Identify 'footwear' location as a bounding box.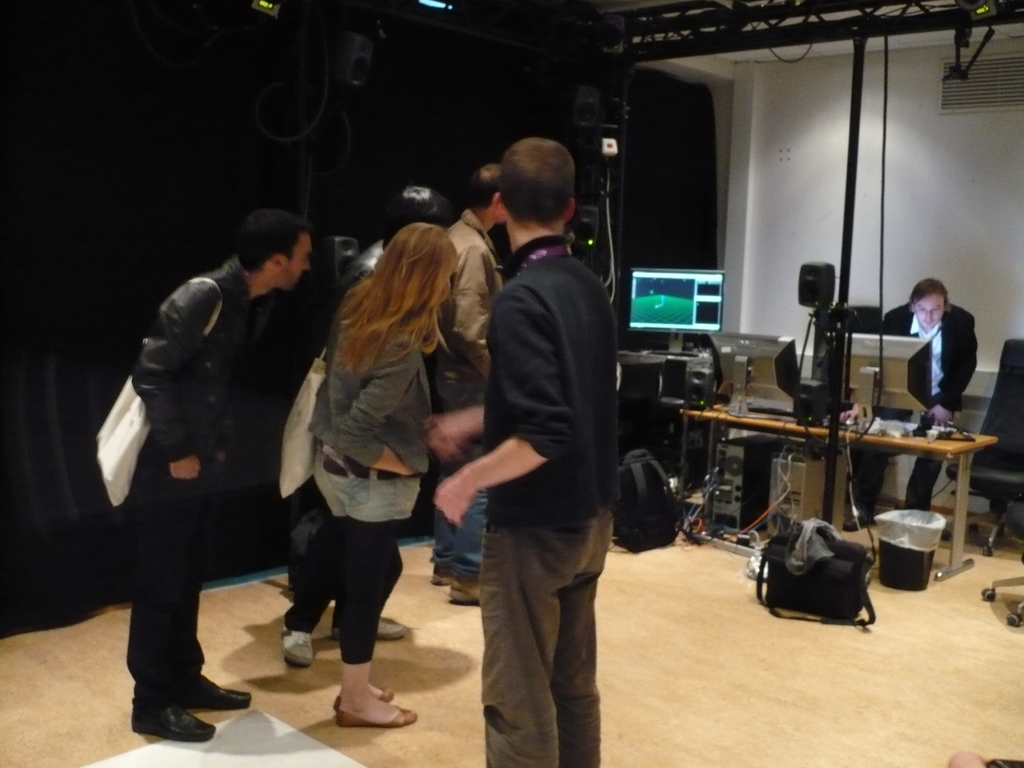
<bbox>374, 617, 406, 644</bbox>.
